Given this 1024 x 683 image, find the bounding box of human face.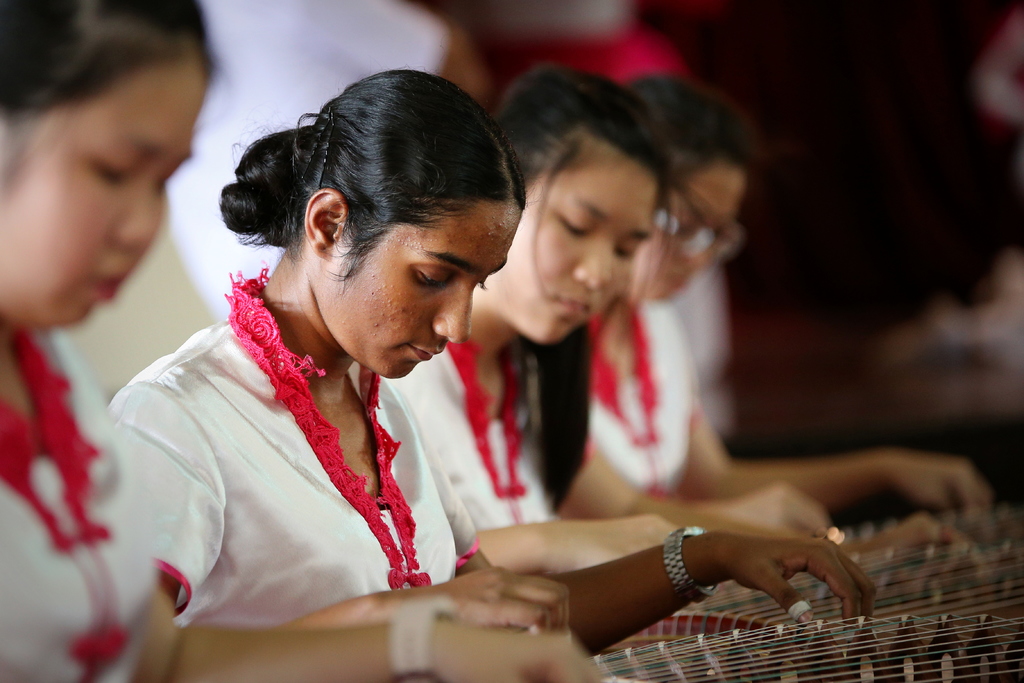
[x1=644, y1=169, x2=746, y2=302].
